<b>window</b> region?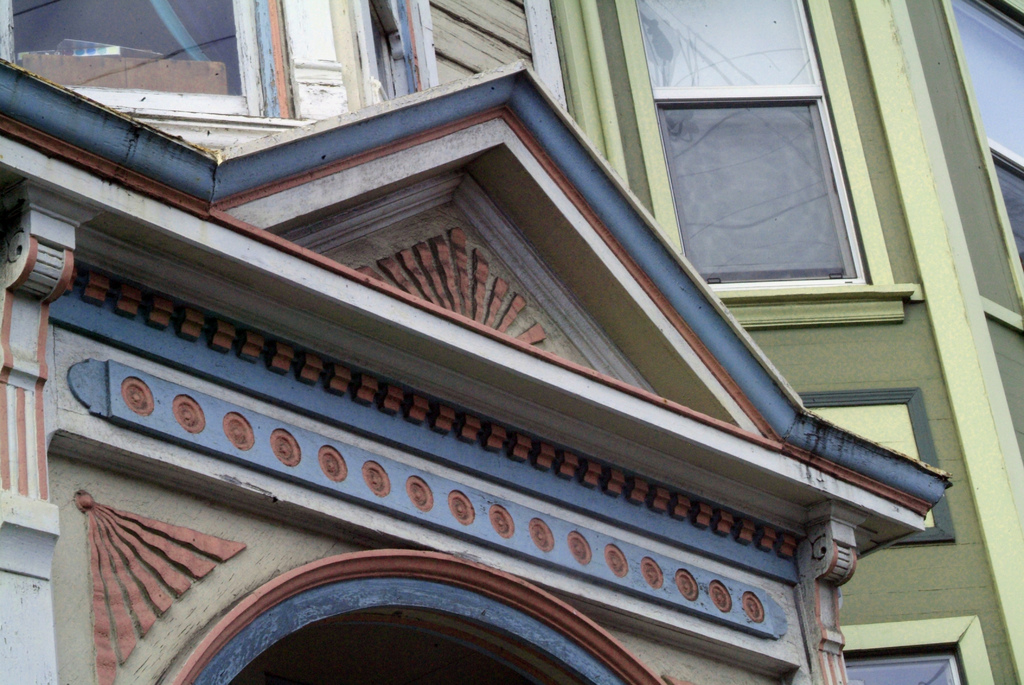
crop(0, 0, 306, 129)
